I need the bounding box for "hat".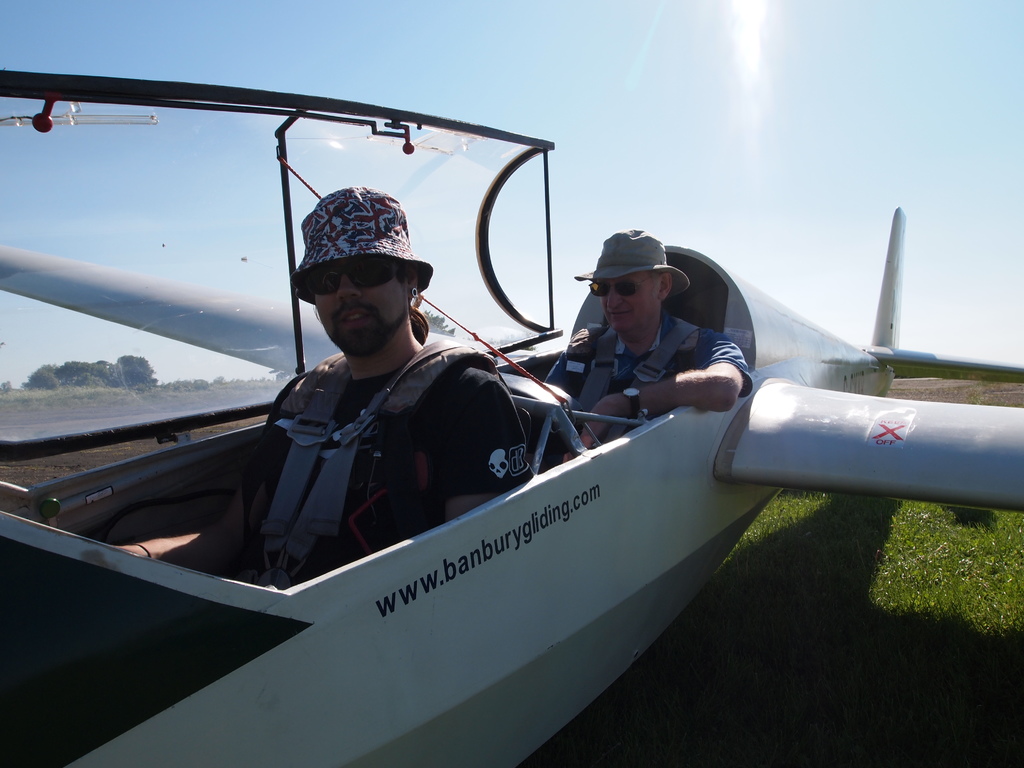
Here it is: (575,227,689,294).
